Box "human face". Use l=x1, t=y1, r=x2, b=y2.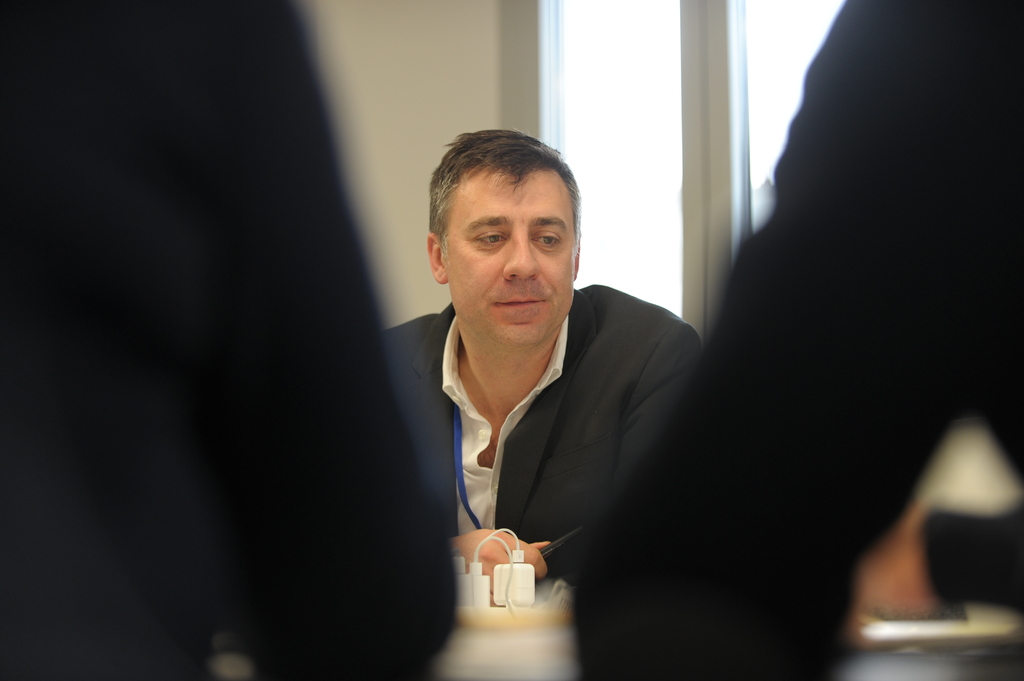
l=436, t=173, r=577, b=351.
